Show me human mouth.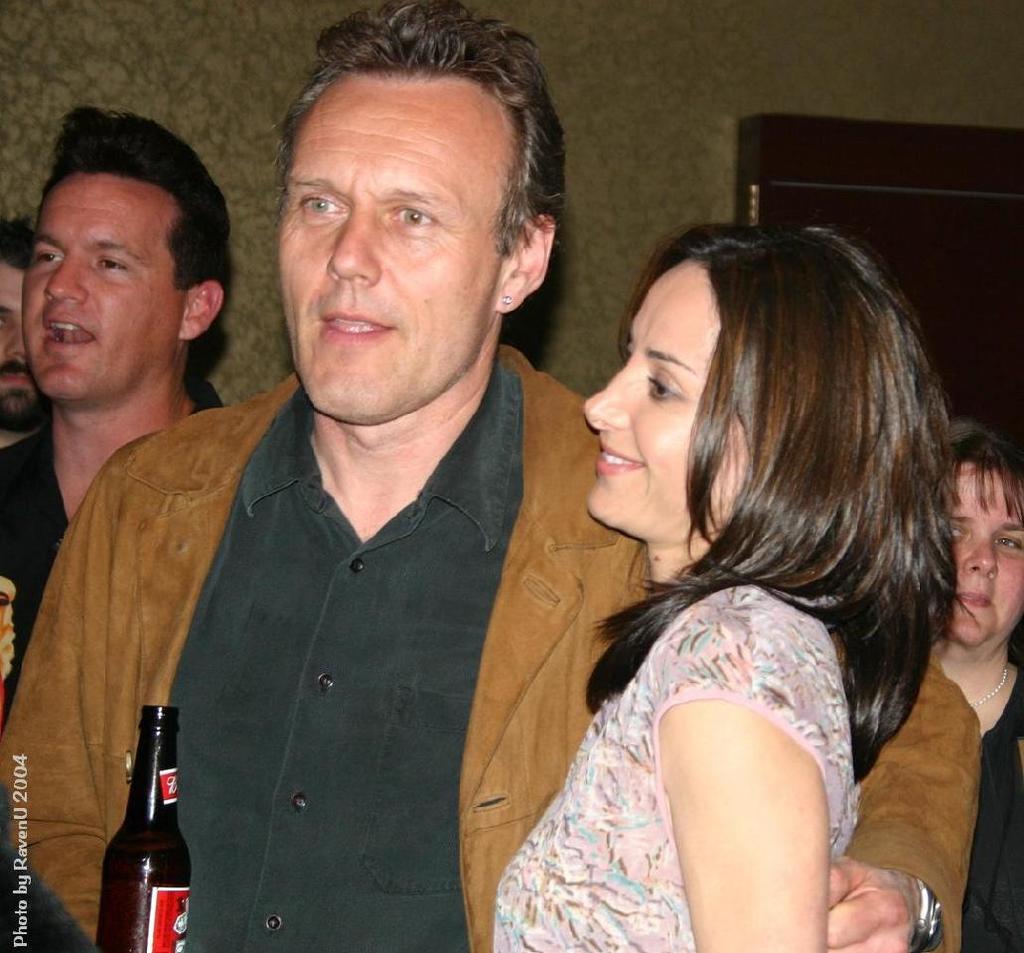
human mouth is here: bbox=(592, 434, 650, 479).
